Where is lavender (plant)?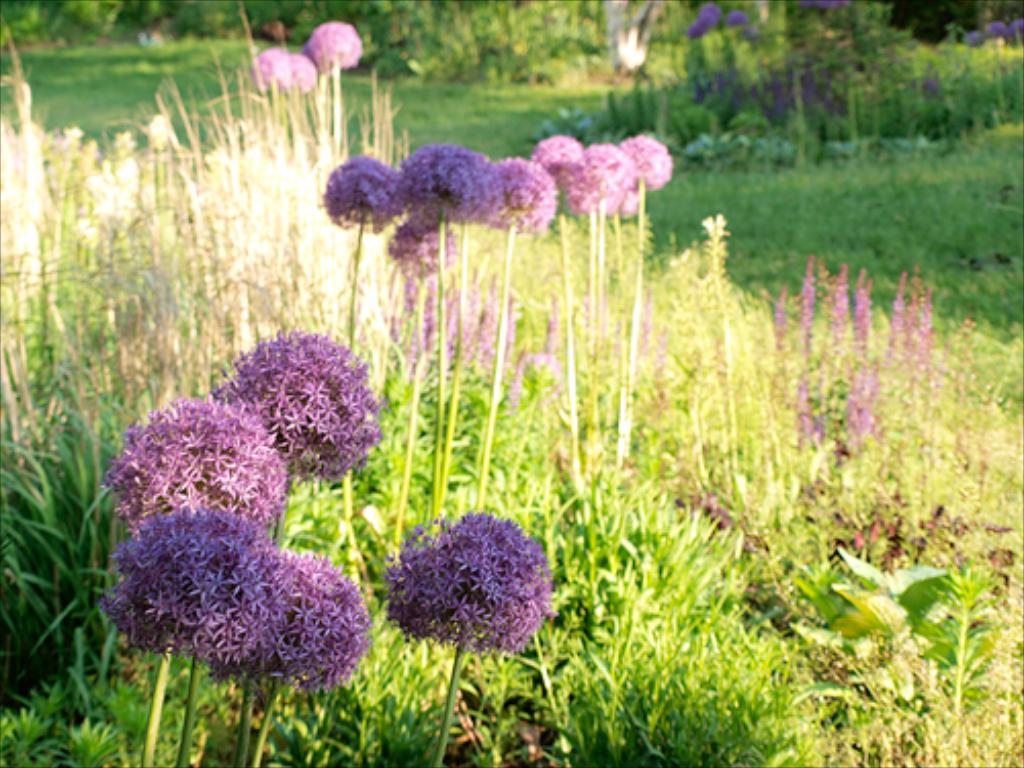
[x1=399, y1=133, x2=516, y2=315].
